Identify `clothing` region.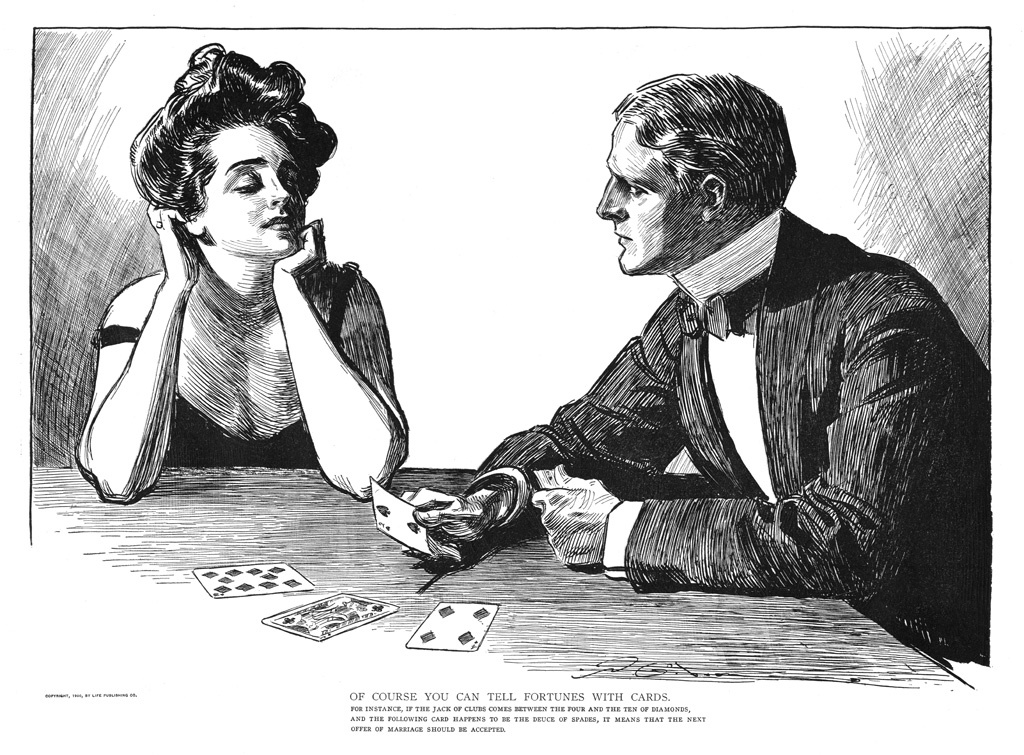
Region: box=[95, 260, 360, 469].
